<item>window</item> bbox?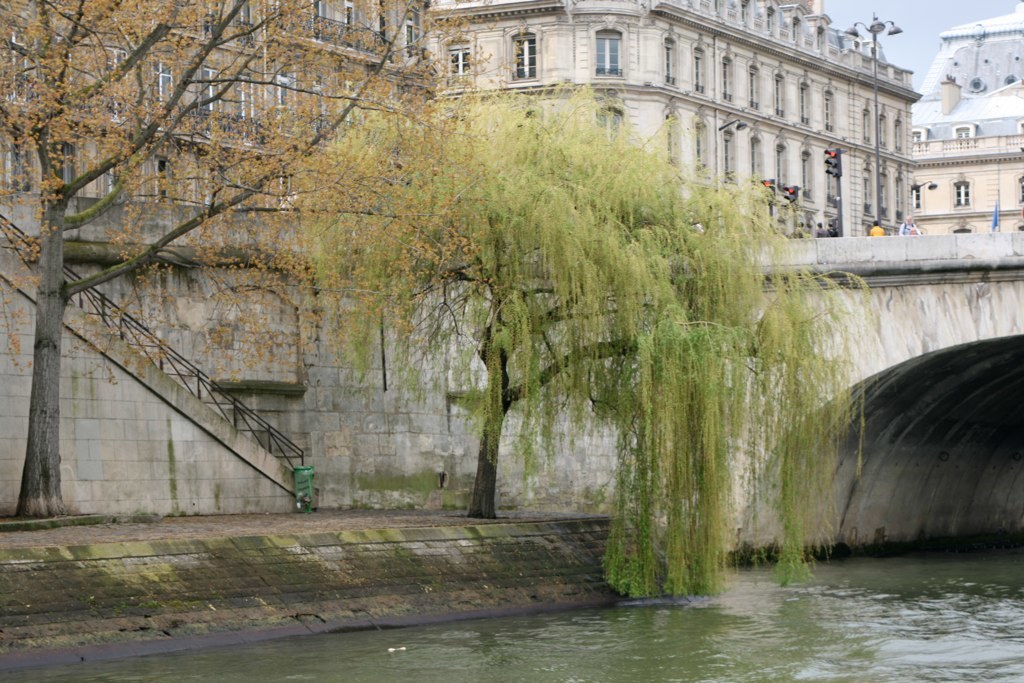
region(805, 89, 812, 127)
